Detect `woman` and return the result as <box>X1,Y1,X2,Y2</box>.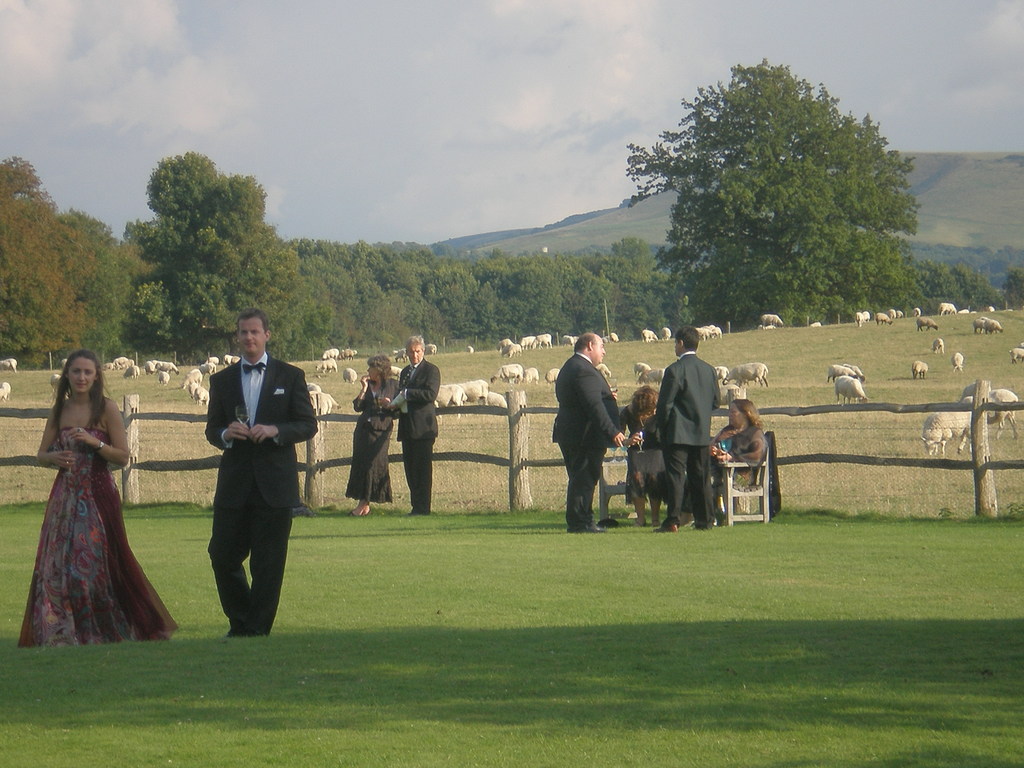
<box>681,399,767,525</box>.
